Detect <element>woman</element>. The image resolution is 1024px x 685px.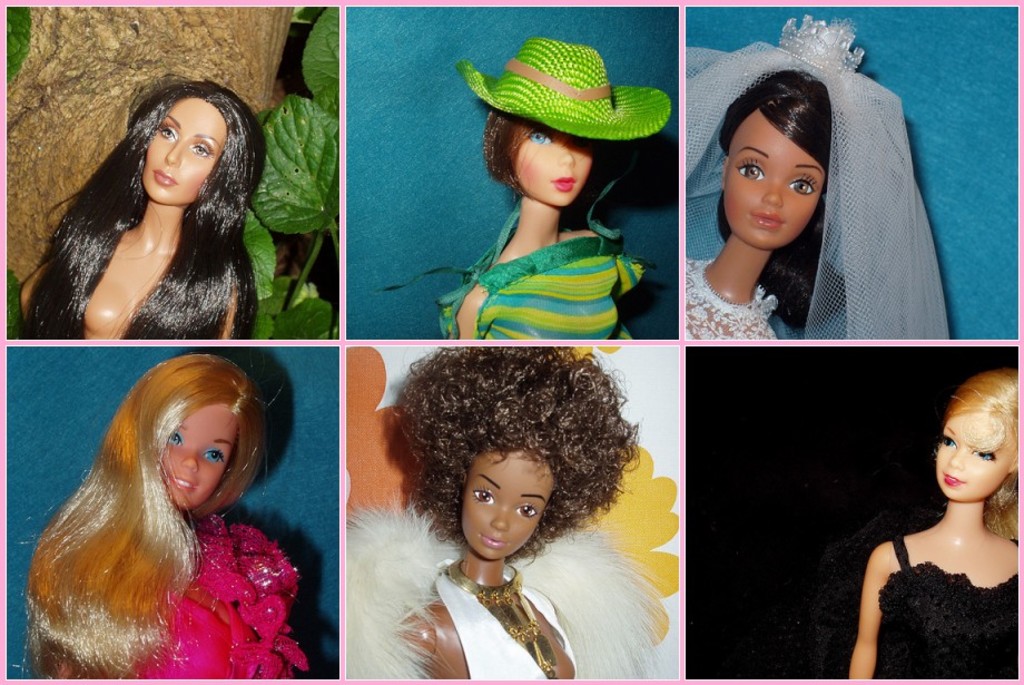
box(380, 32, 673, 342).
